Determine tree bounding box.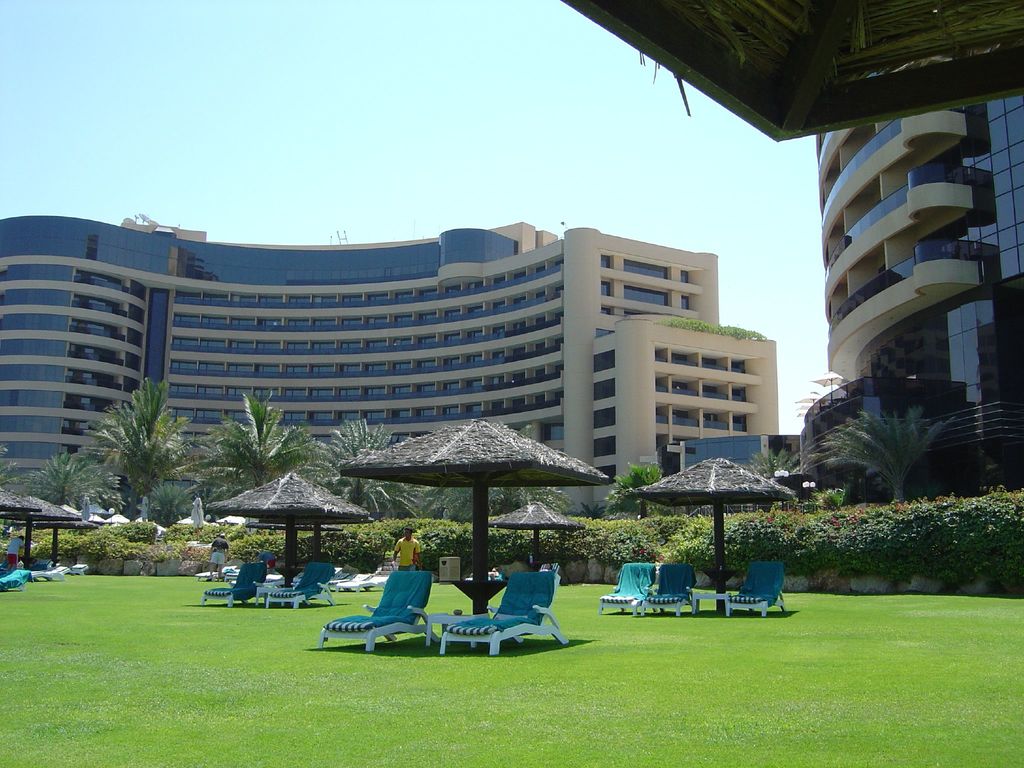
Determined: x1=18, y1=447, x2=124, y2=511.
